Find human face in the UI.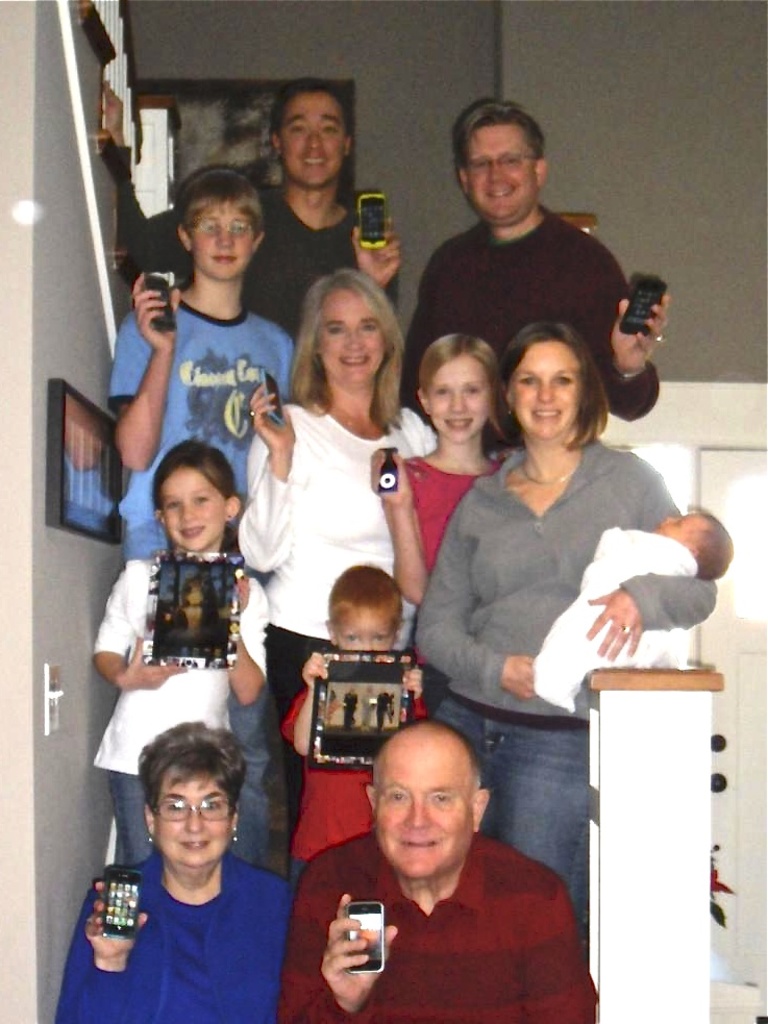
UI element at <region>318, 291, 394, 376</region>.
